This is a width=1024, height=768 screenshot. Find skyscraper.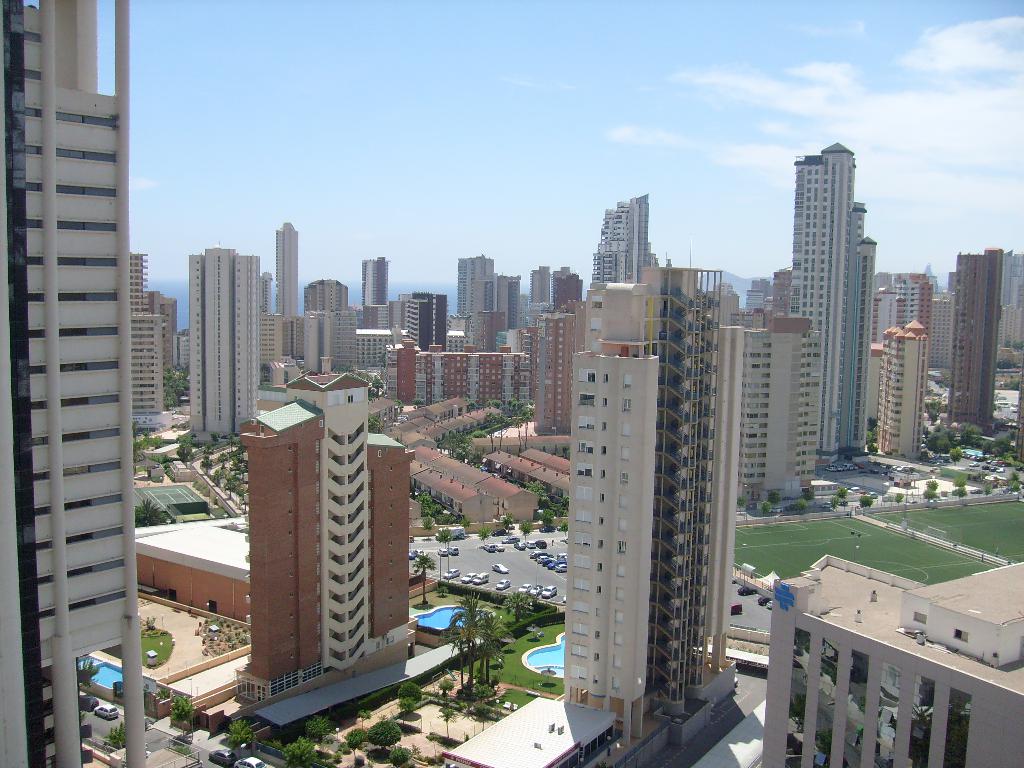
Bounding box: {"left": 0, "top": 0, "right": 127, "bottom": 767}.
